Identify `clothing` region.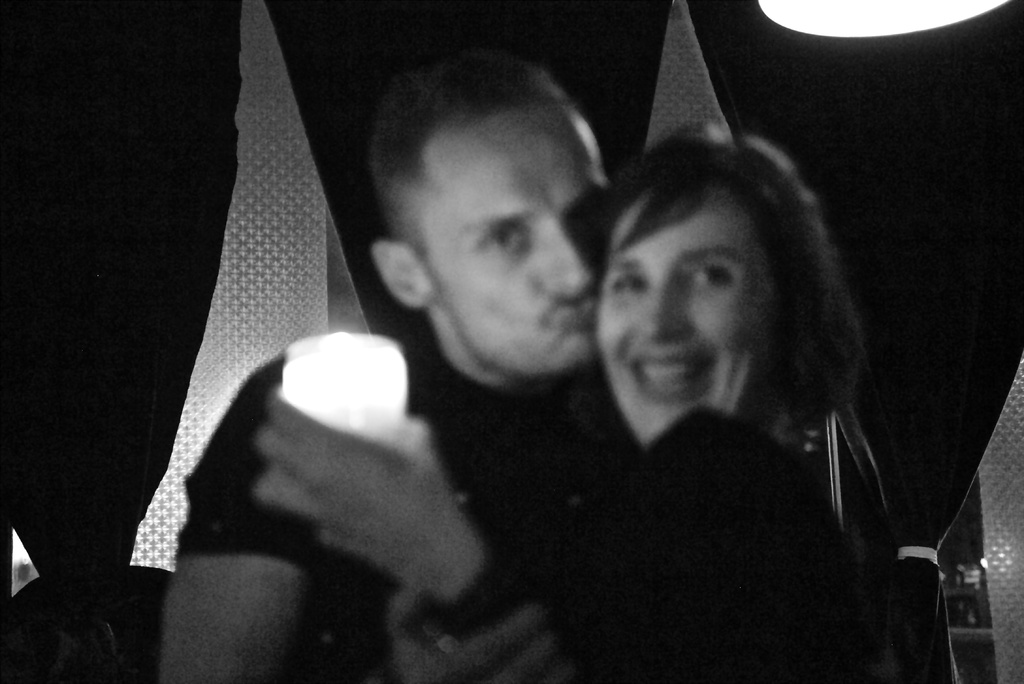
Region: (404, 404, 914, 683).
